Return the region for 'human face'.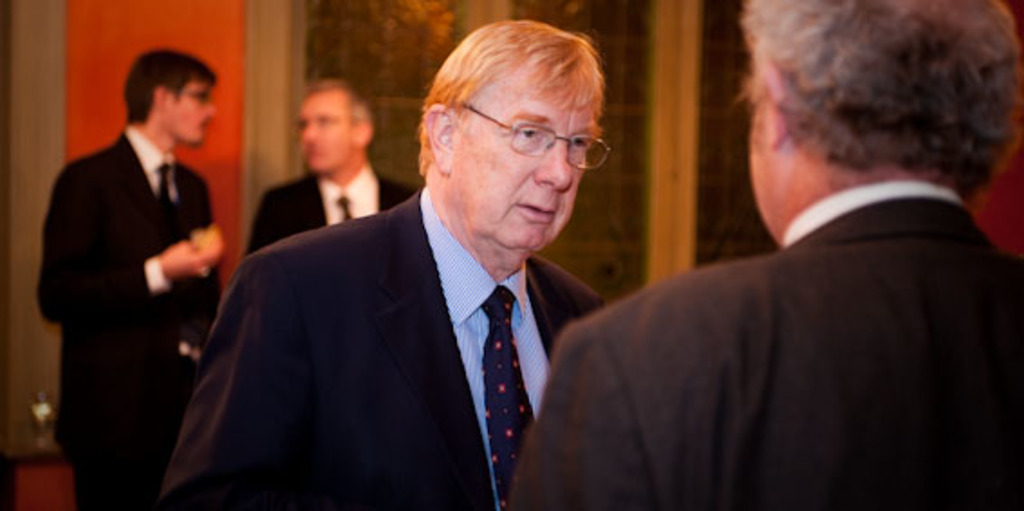
[753,117,782,237].
